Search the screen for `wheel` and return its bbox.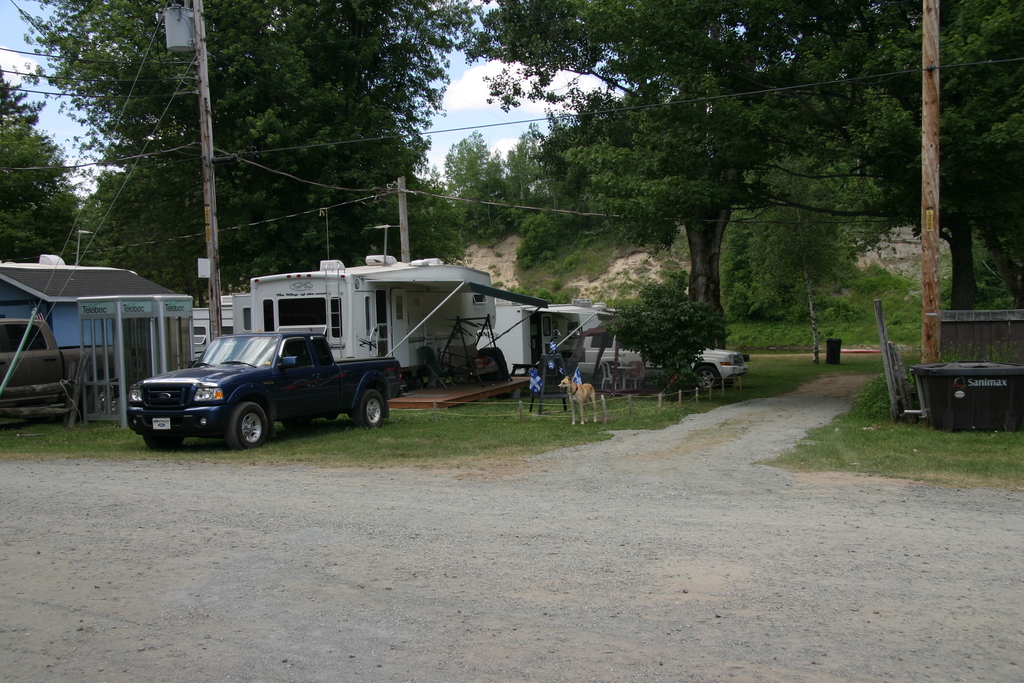
Found: select_region(694, 366, 716, 390).
